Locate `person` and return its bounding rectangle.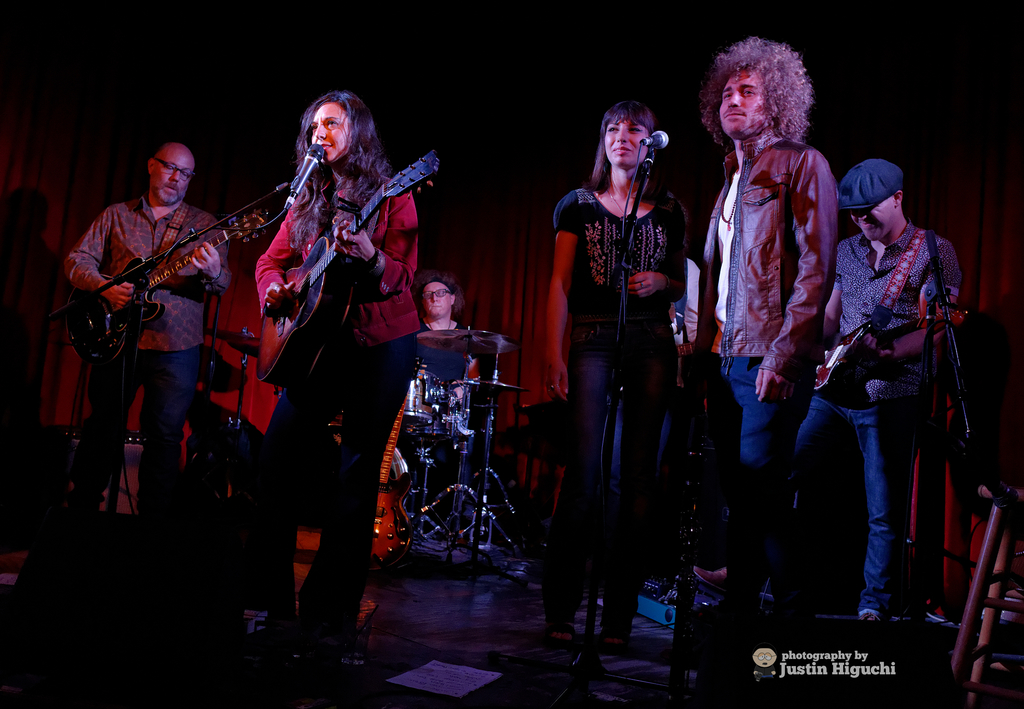
bbox(238, 67, 413, 635).
